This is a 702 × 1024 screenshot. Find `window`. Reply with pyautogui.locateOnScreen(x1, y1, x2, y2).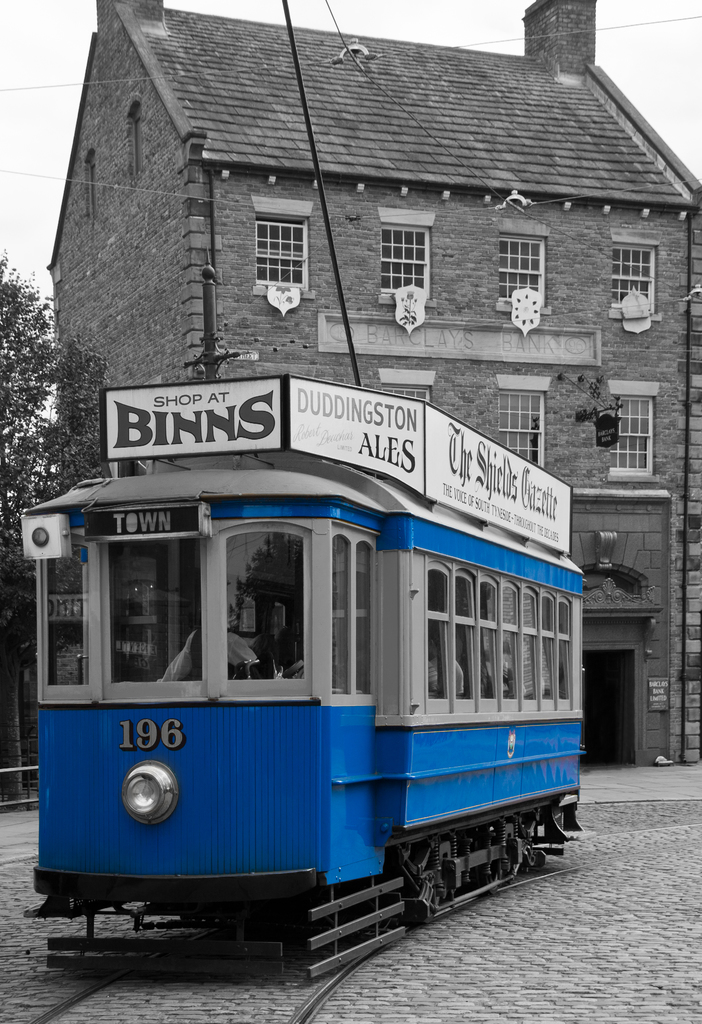
pyautogui.locateOnScreen(478, 578, 502, 711).
